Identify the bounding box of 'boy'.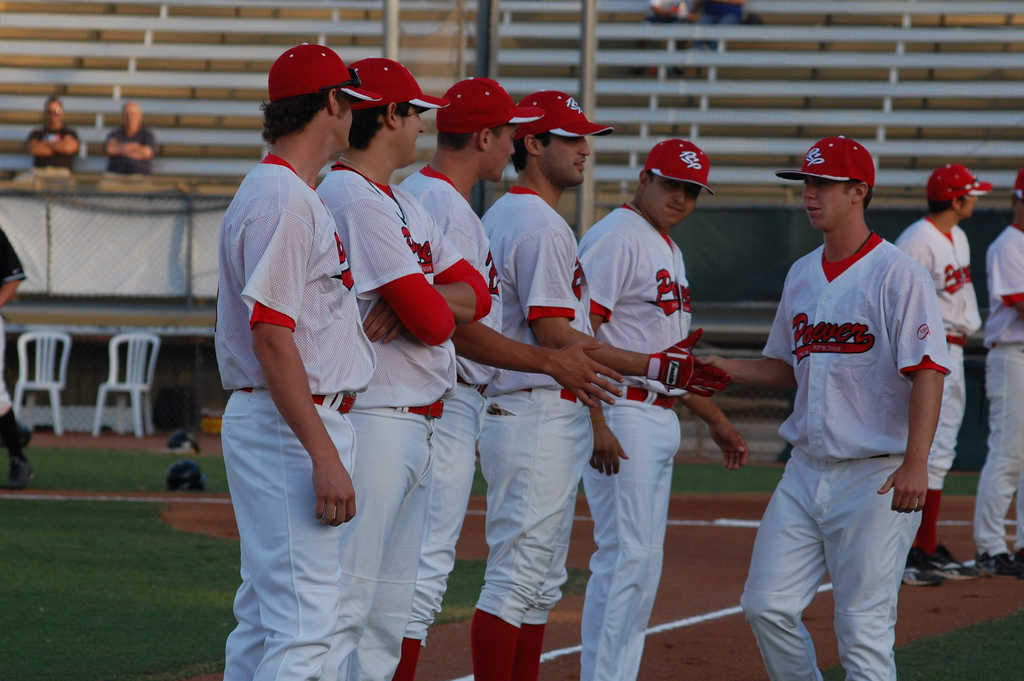
left=723, top=146, right=974, bottom=665.
